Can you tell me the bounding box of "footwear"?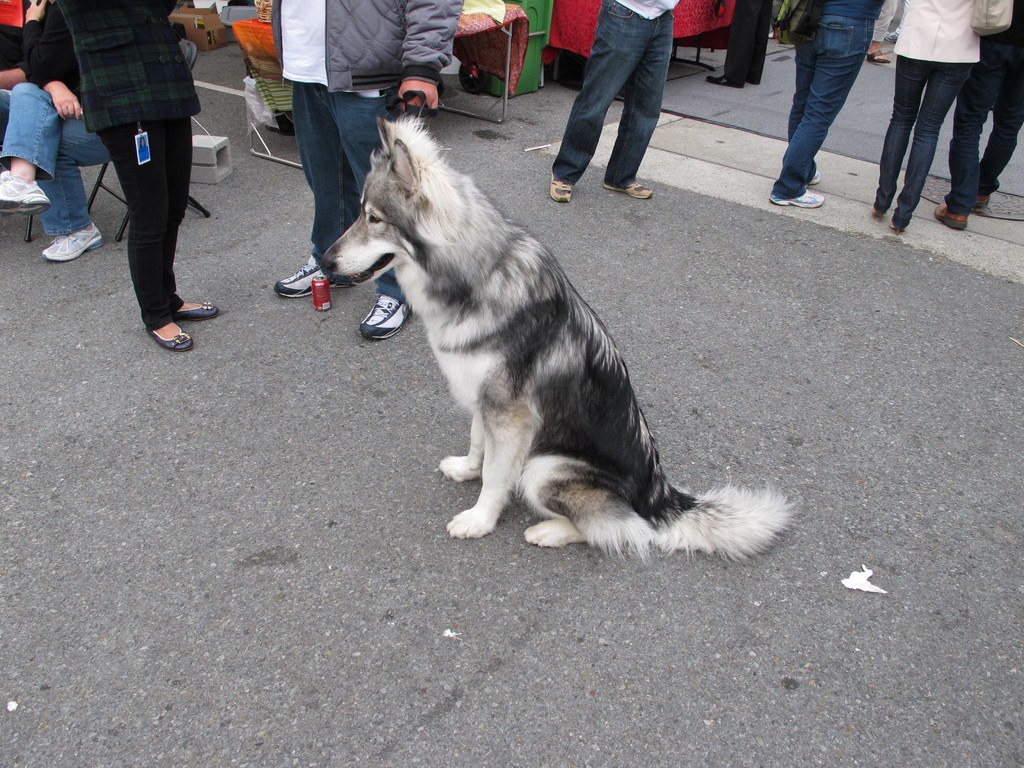
Rect(548, 177, 573, 204).
